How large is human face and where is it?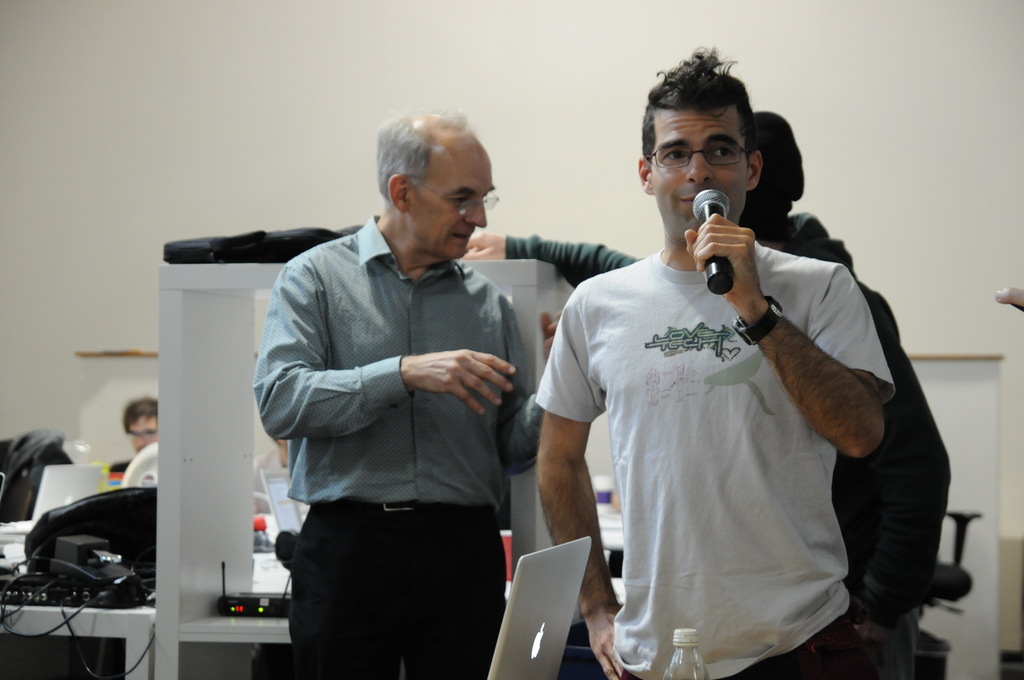
Bounding box: x1=408 y1=142 x2=493 y2=257.
